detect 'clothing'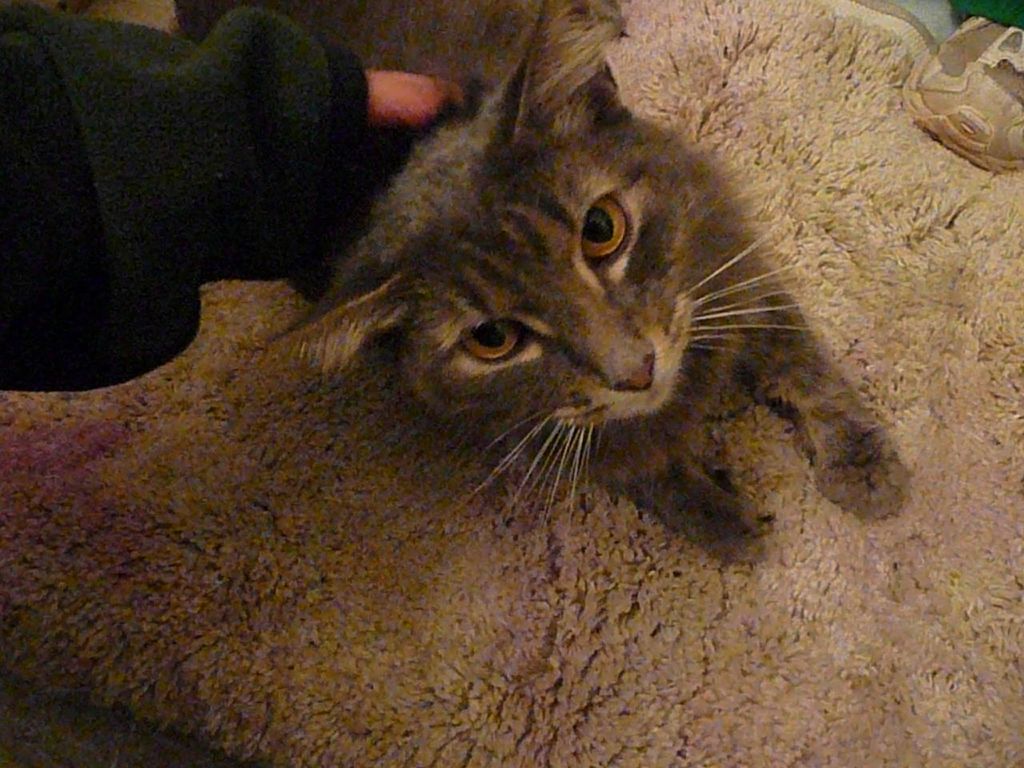
rect(0, 6, 386, 398)
